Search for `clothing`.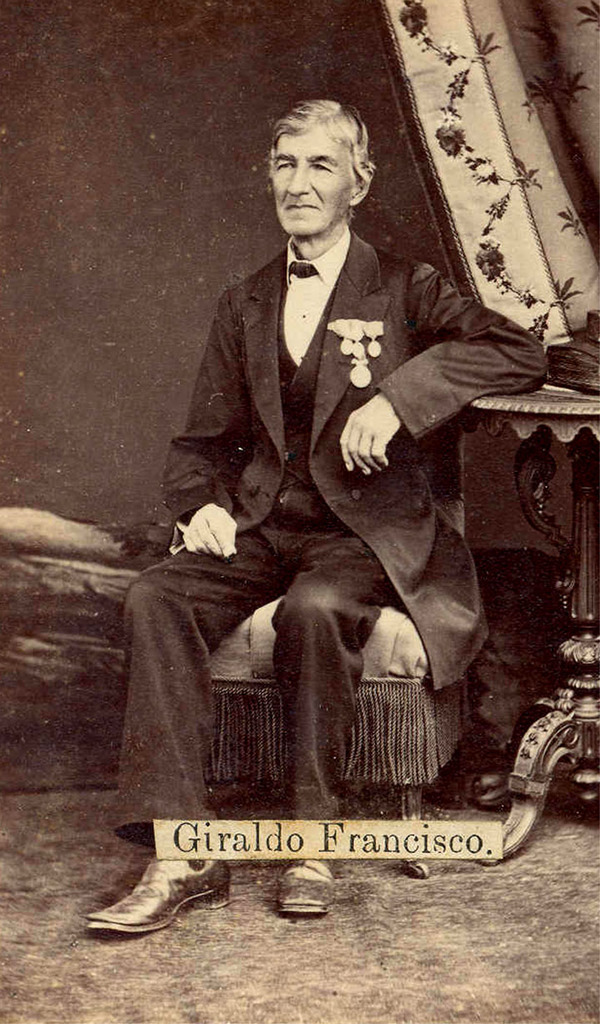
Found at rect(117, 232, 550, 847).
